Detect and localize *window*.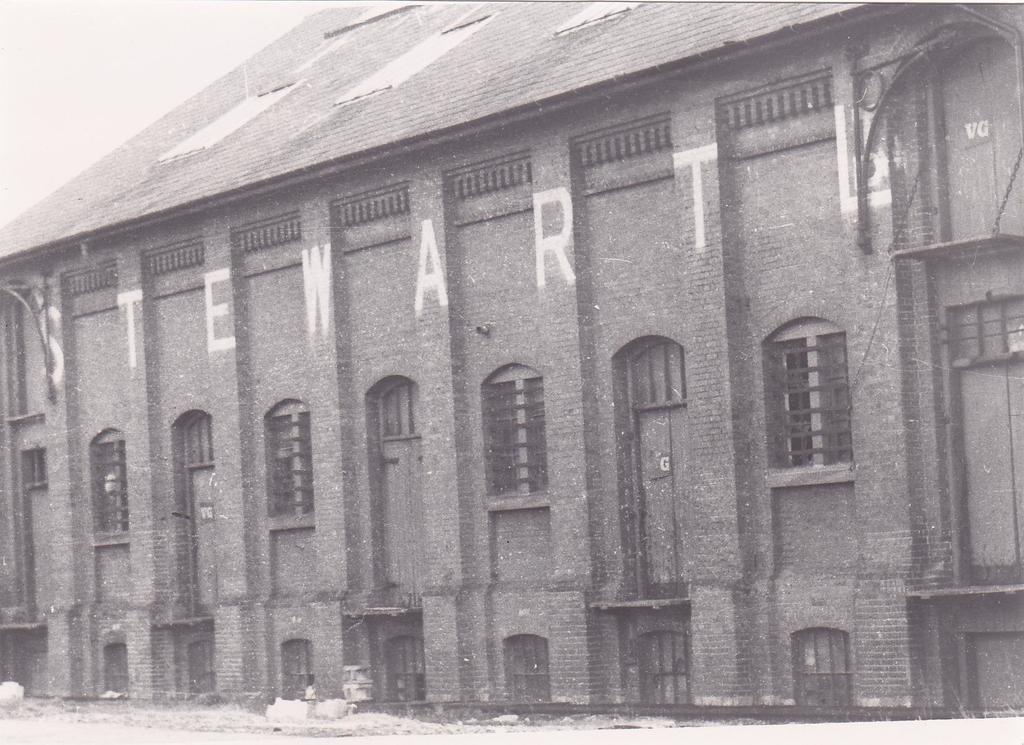
Localized at detection(261, 398, 317, 523).
